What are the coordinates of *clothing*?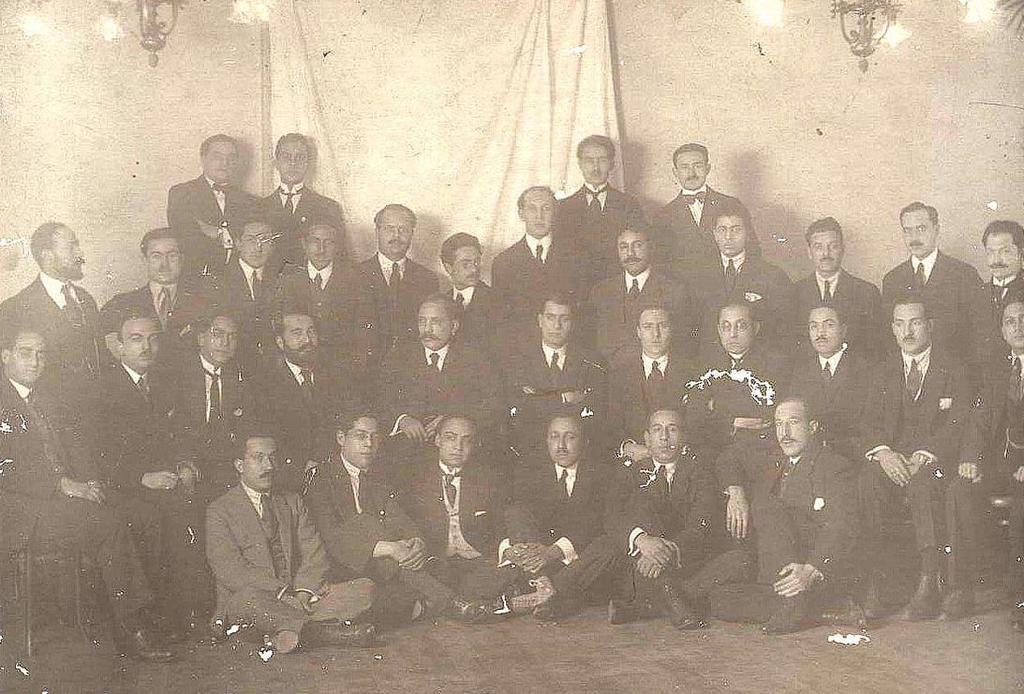
rect(604, 347, 710, 454).
